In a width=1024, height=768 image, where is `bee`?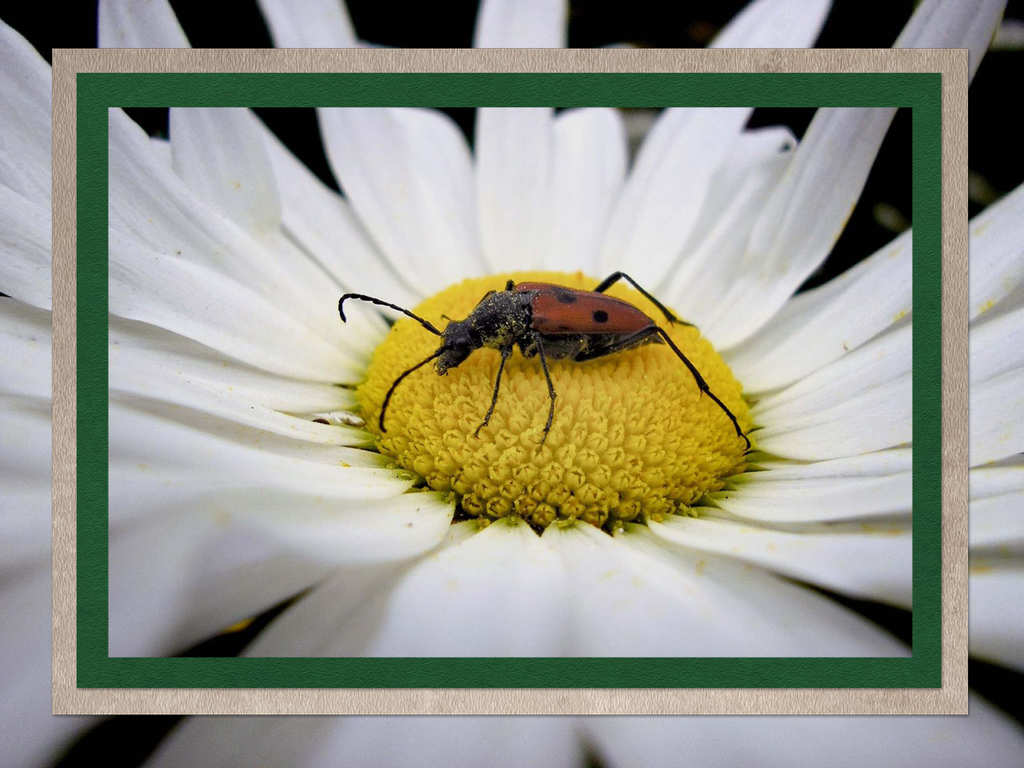
bbox=[321, 251, 714, 441].
